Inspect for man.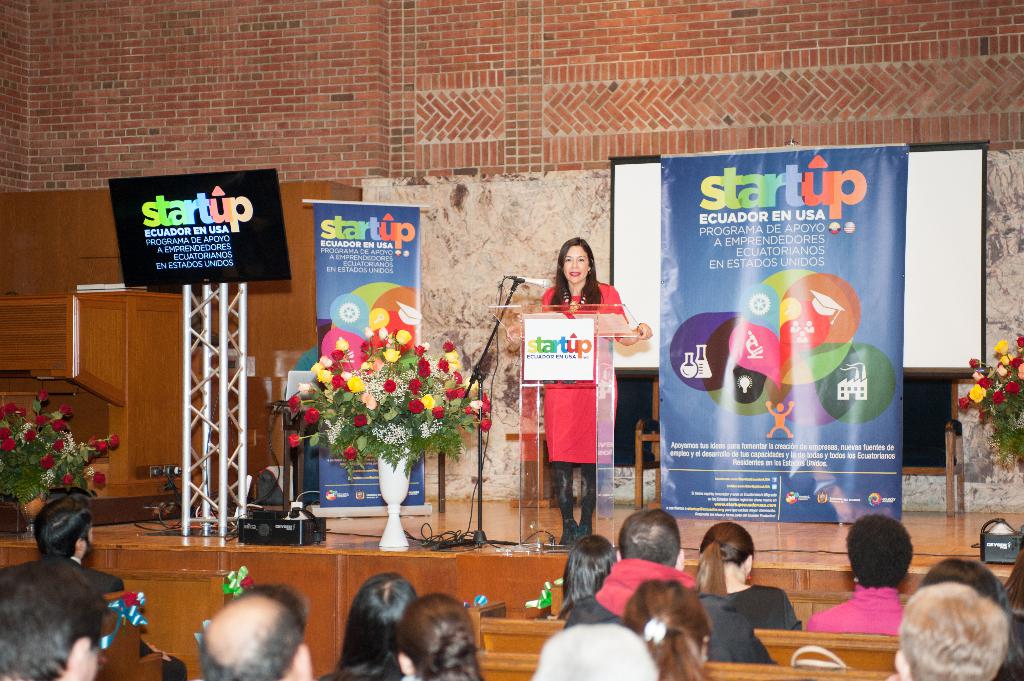
Inspection: pyautogui.locateOnScreen(193, 583, 326, 680).
